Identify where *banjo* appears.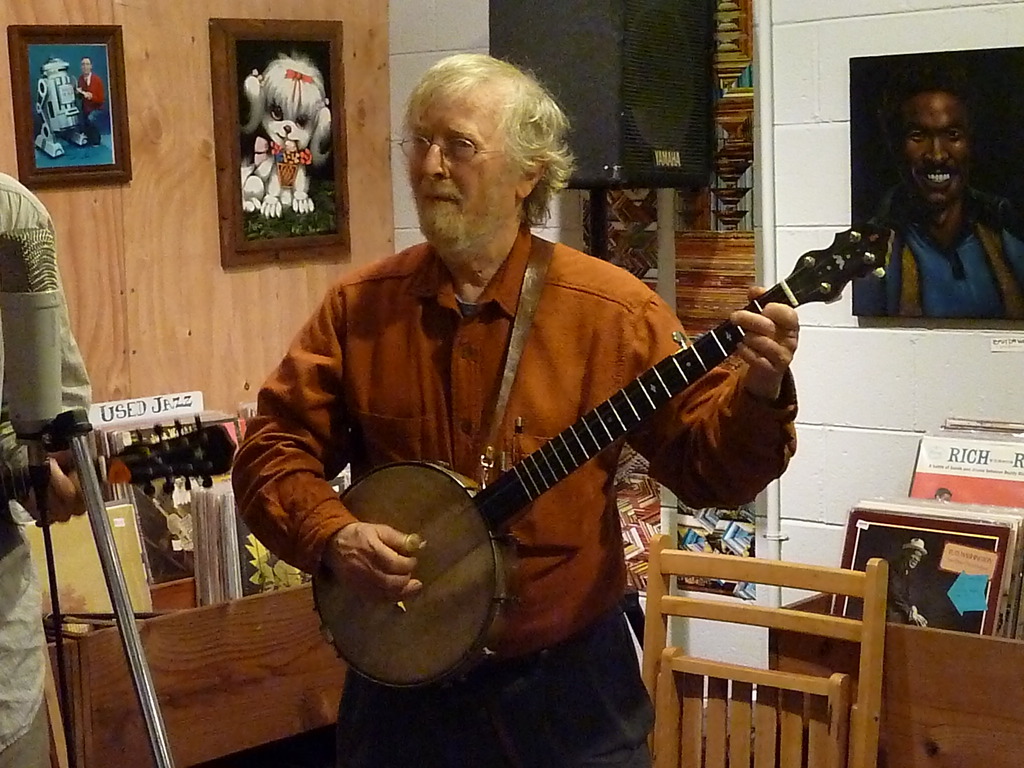
Appears at select_region(310, 220, 896, 694).
